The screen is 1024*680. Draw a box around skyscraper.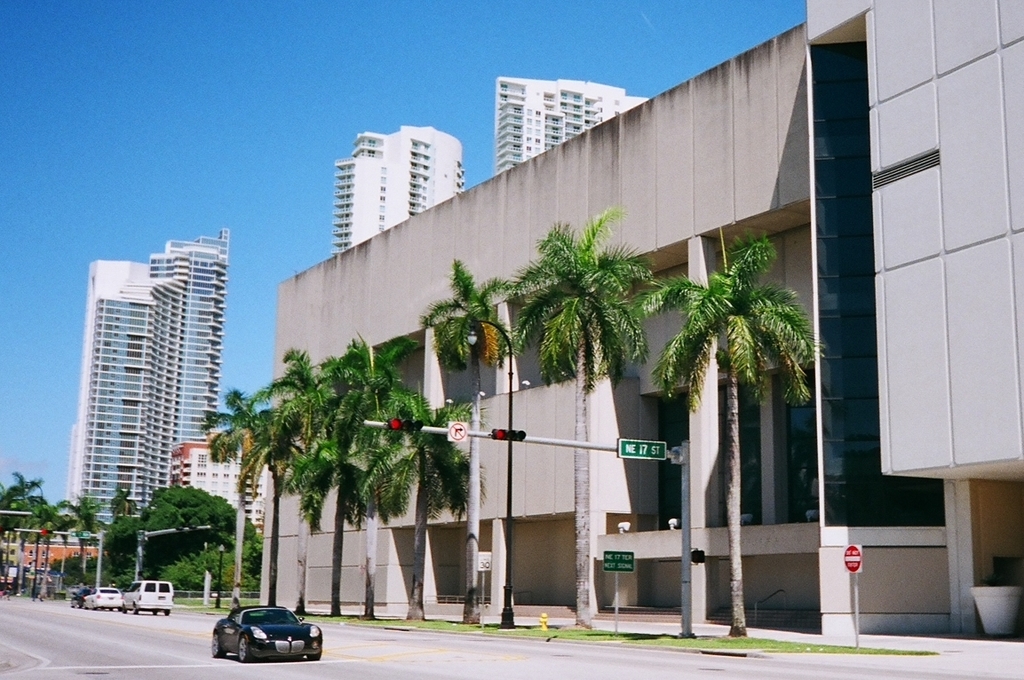
491/75/640/170.
